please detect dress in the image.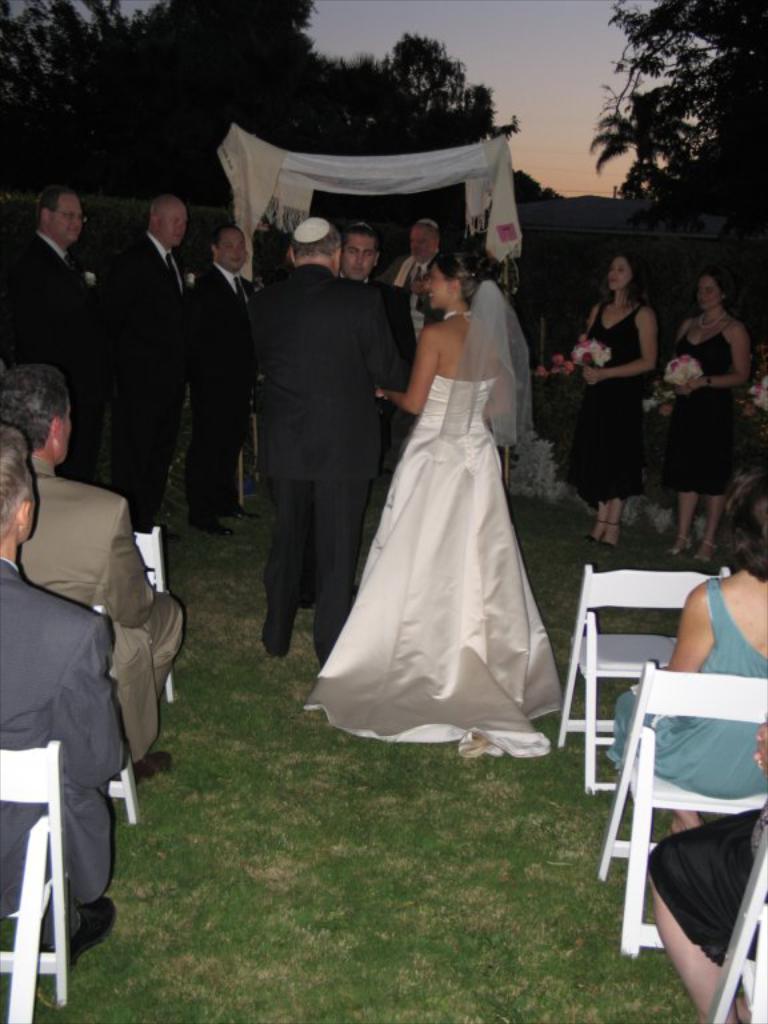
box(303, 315, 559, 751).
